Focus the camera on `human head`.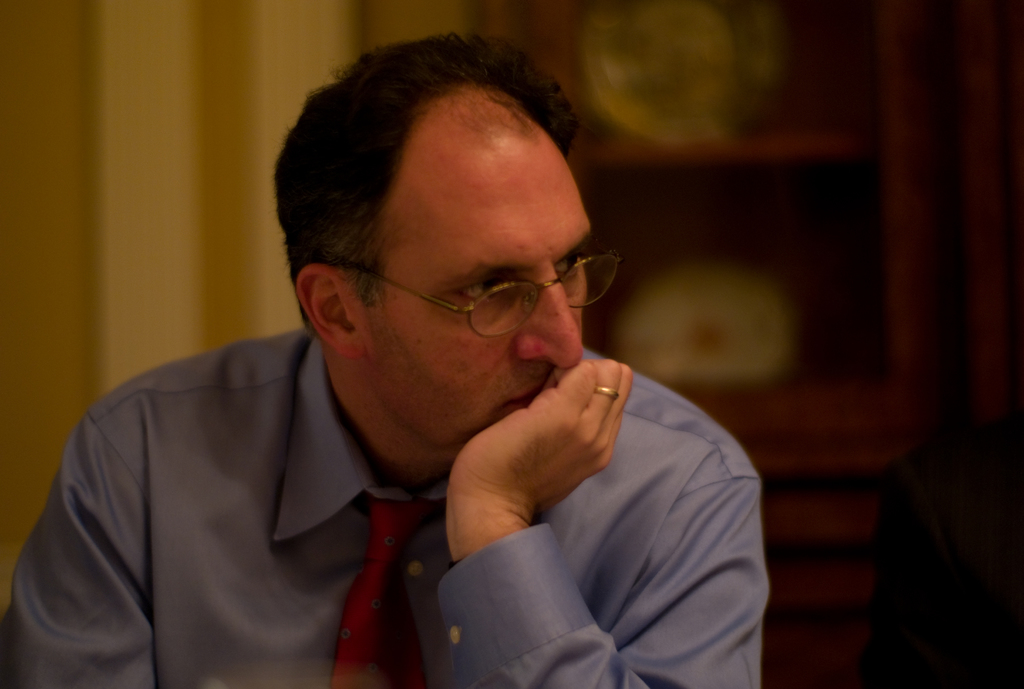
Focus region: region(284, 56, 584, 412).
